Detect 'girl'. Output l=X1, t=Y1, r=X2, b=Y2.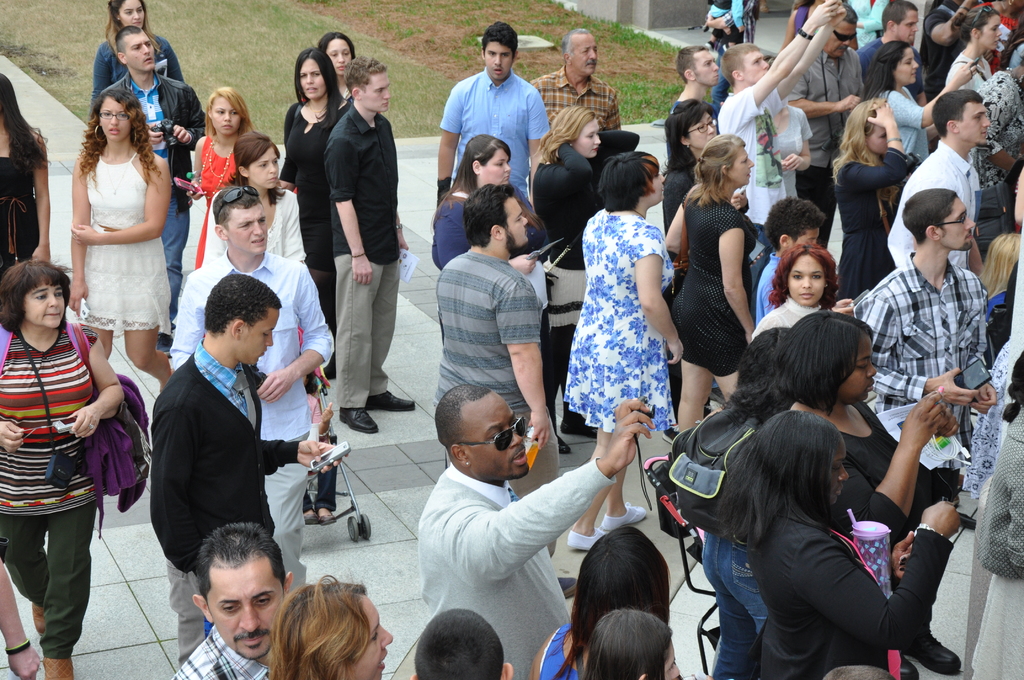
l=532, t=528, r=669, b=679.
